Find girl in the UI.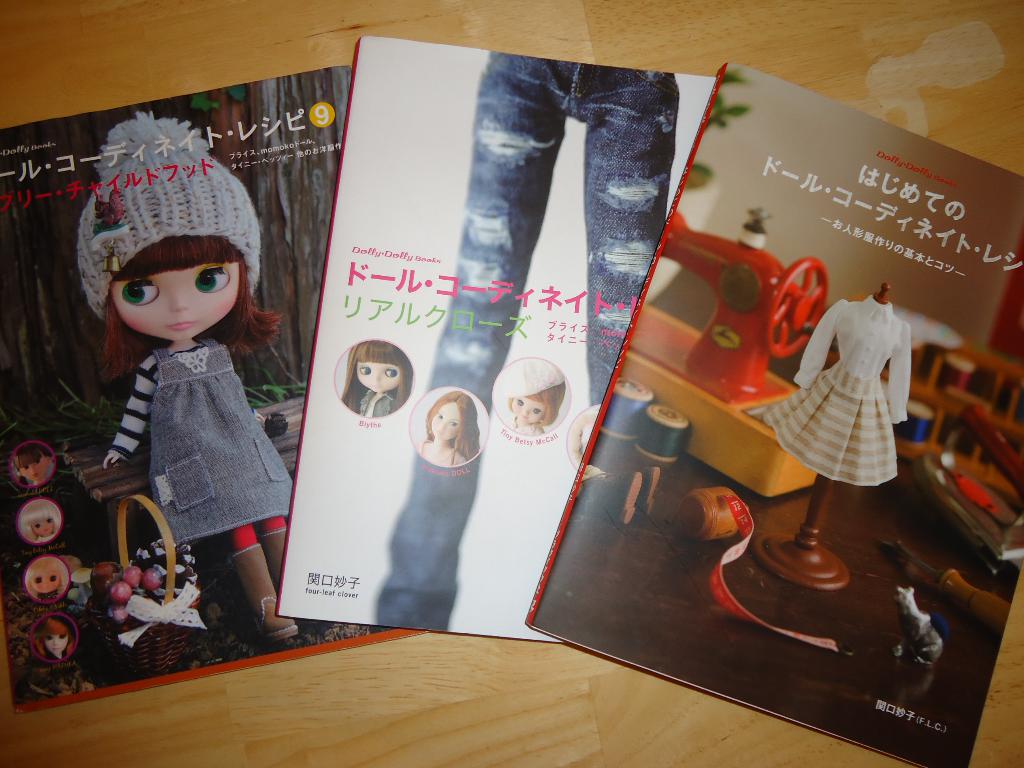
UI element at crop(414, 390, 480, 463).
